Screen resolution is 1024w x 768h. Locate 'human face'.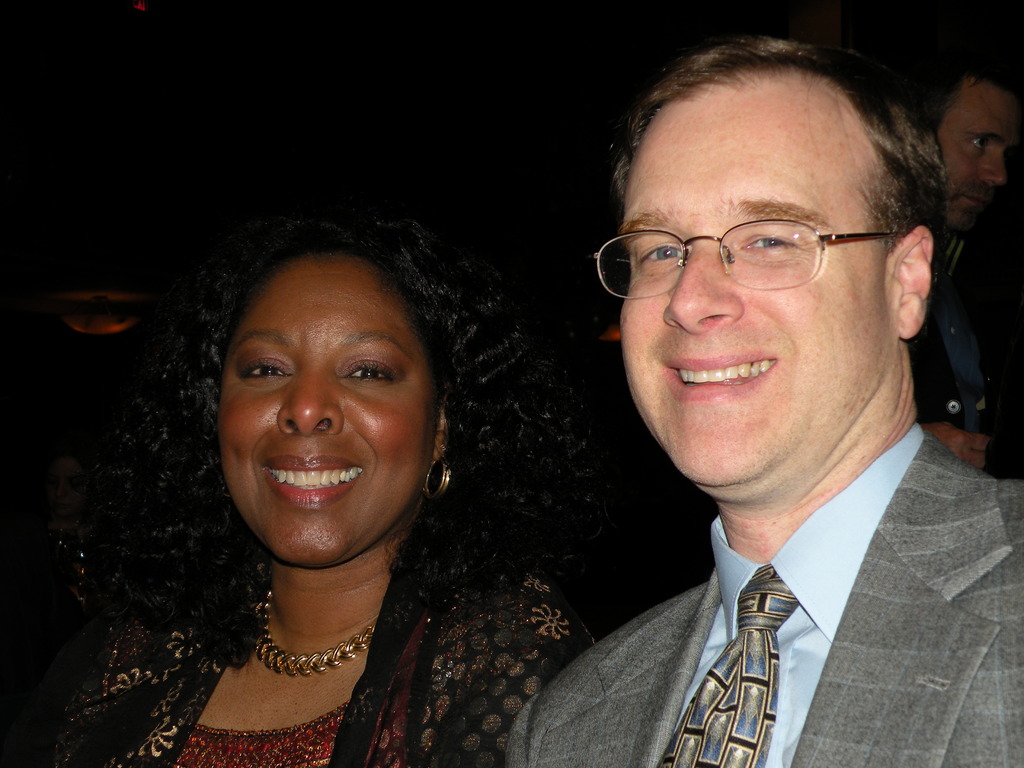
l=608, t=71, r=890, b=484.
